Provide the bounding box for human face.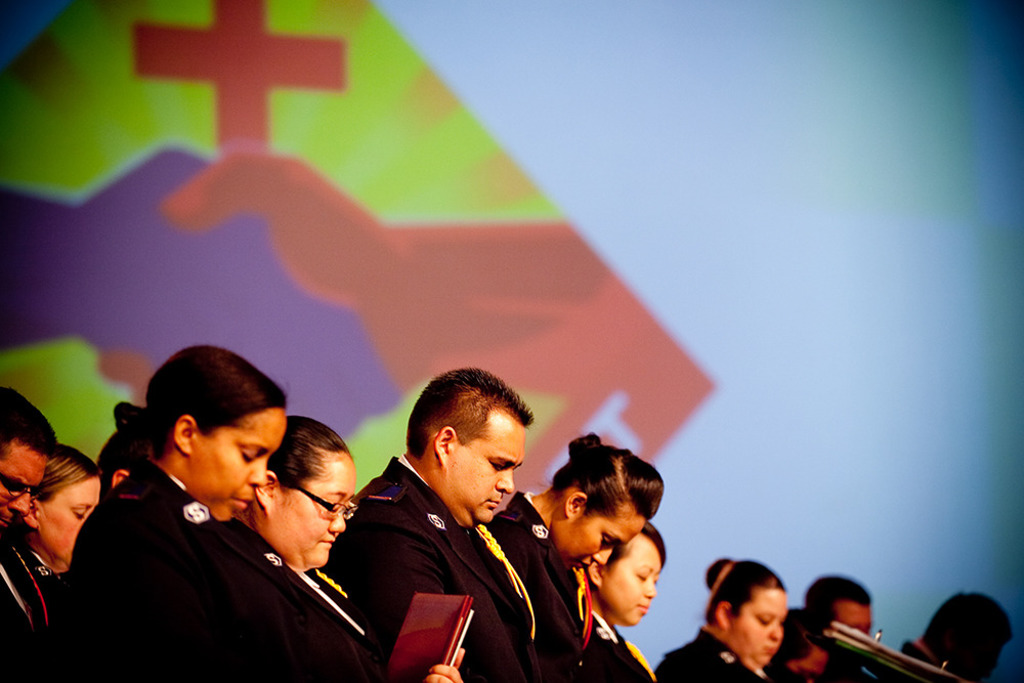
box=[444, 408, 524, 524].
